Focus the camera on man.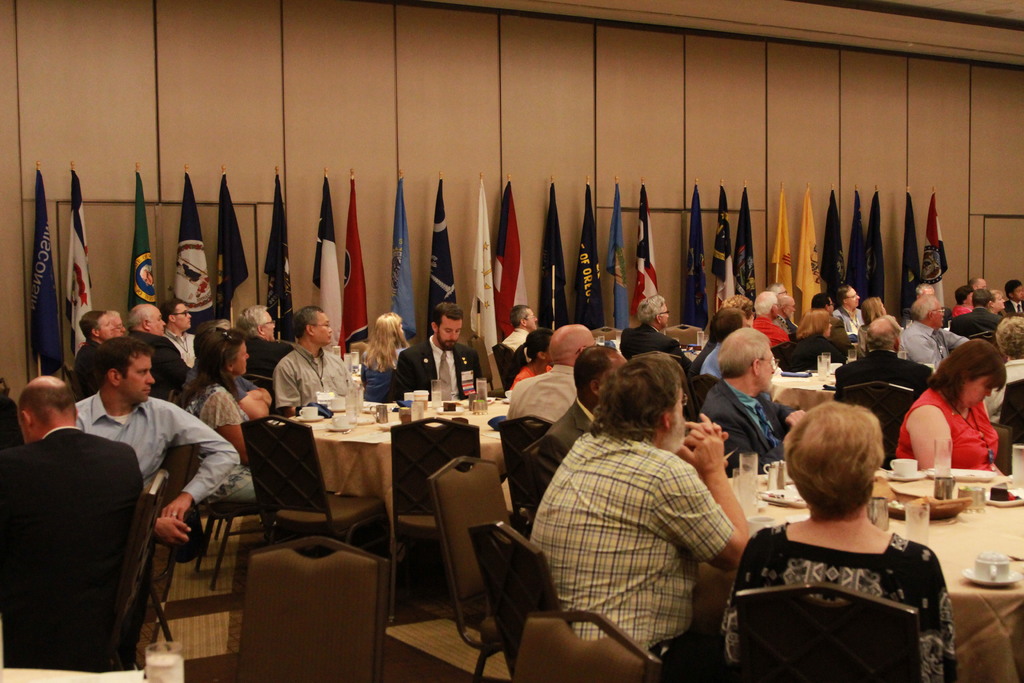
Focus region: (159,295,196,375).
